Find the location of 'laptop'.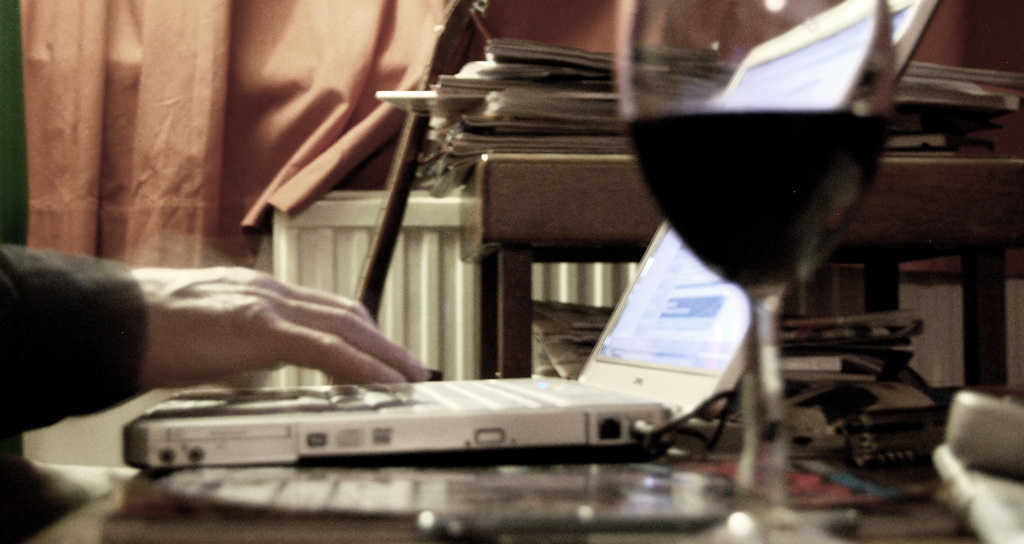
Location: <box>123,0,891,466</box>.
